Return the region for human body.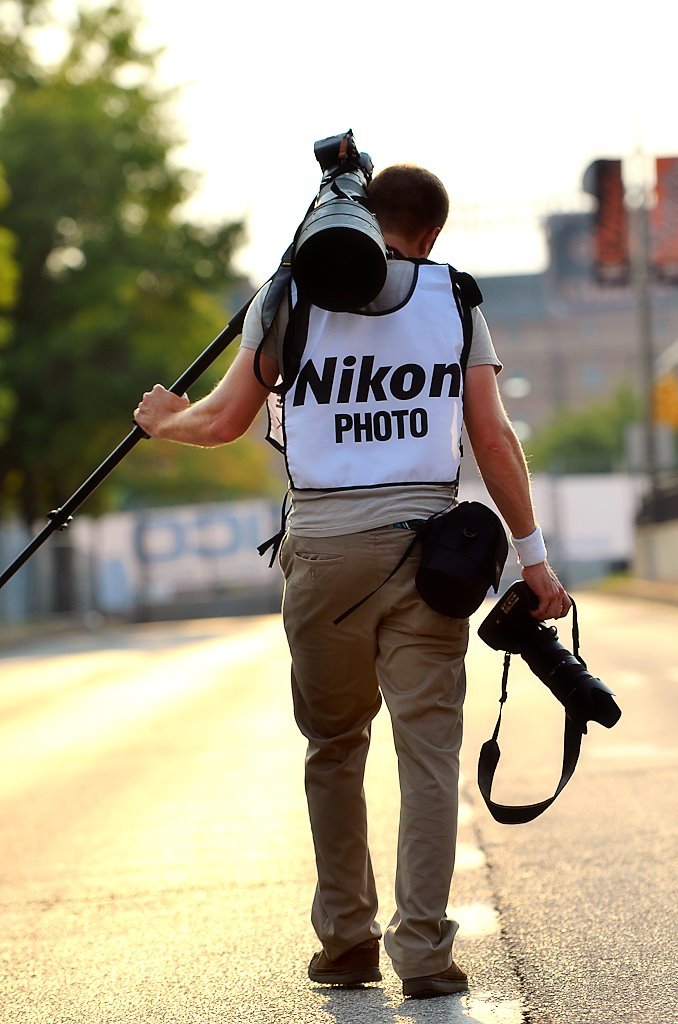
left=211, top=117, right=604, bottom=1011.
